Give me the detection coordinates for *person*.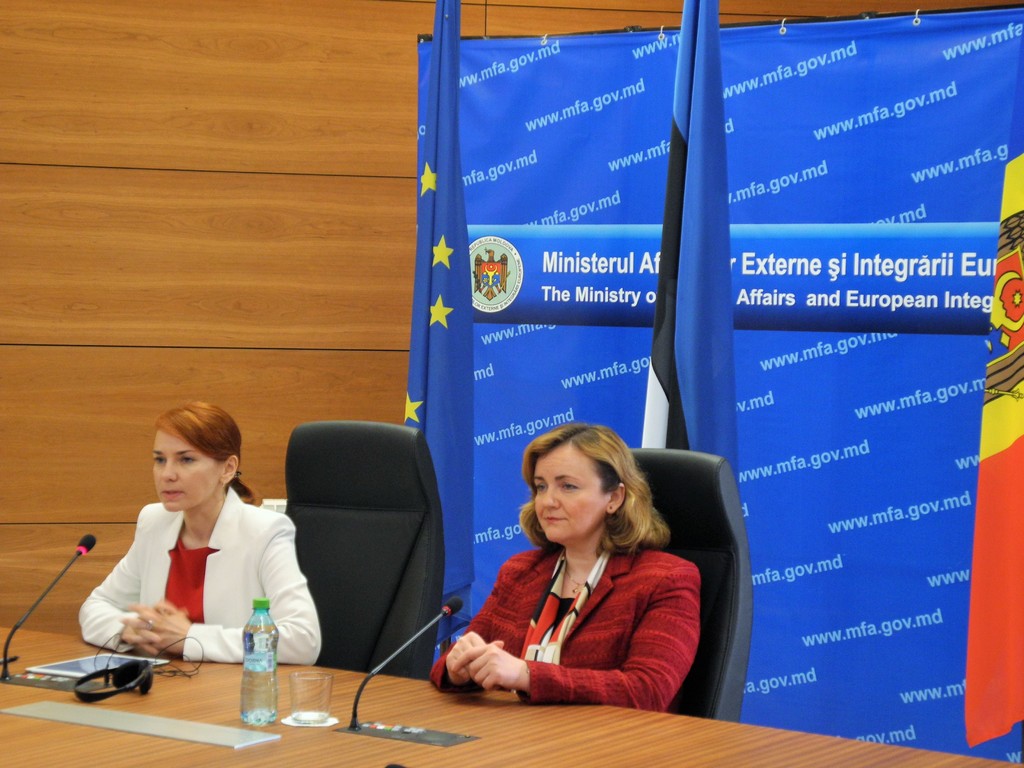
(left=81, top=402, right=322, bottom=664).
